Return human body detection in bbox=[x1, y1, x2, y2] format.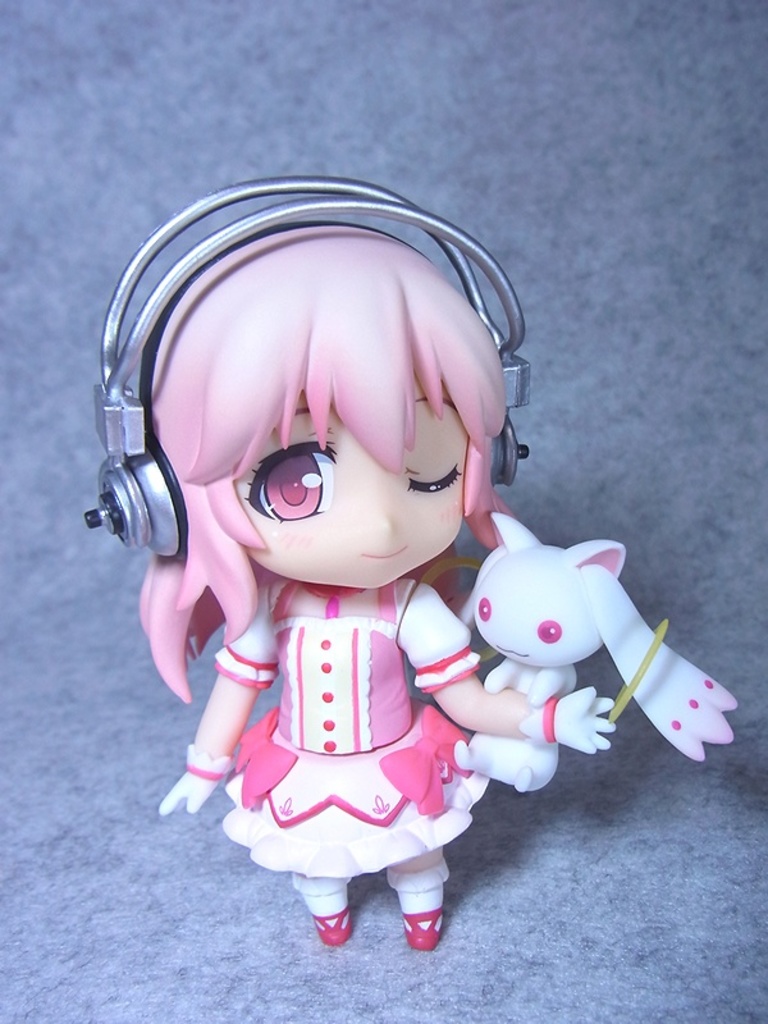
bbox=[105, 241, 602, 957].
